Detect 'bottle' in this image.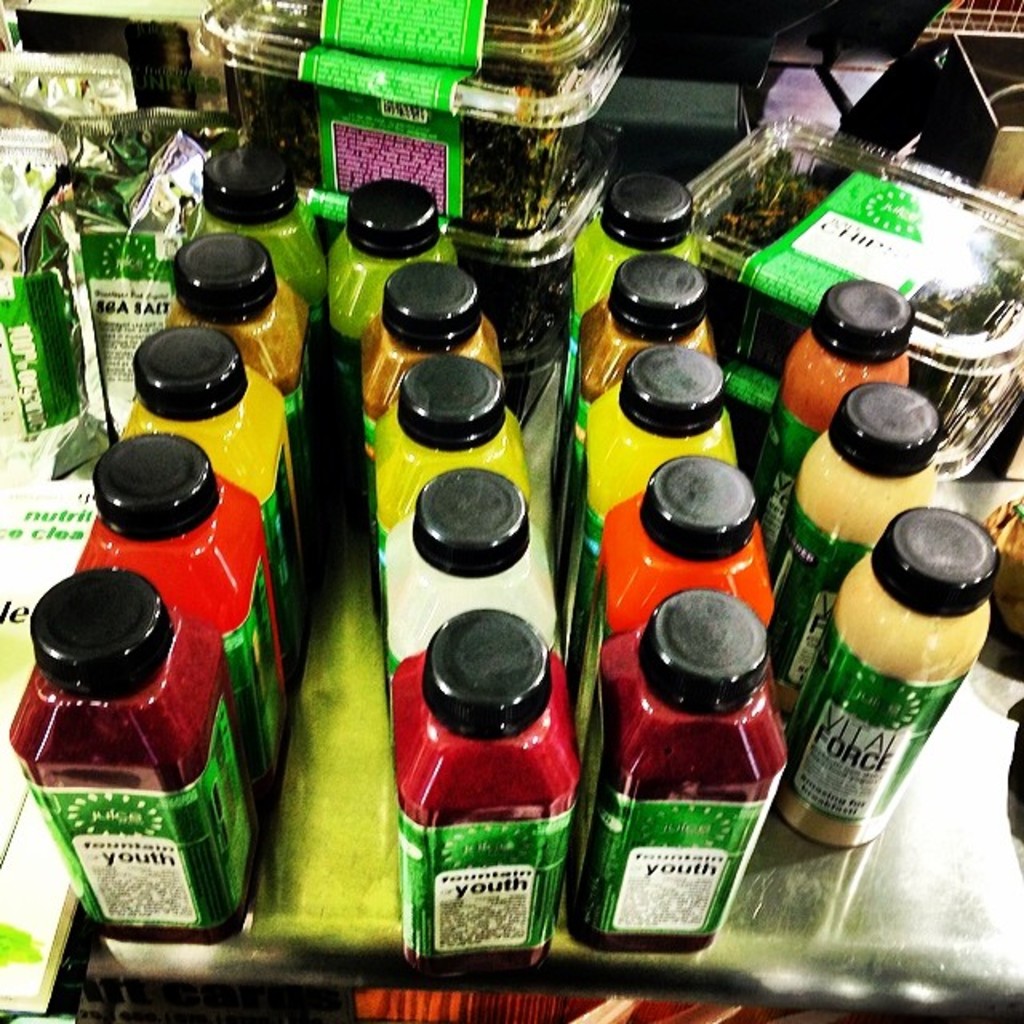
Detection: box=[382, 603, 573, 973].
